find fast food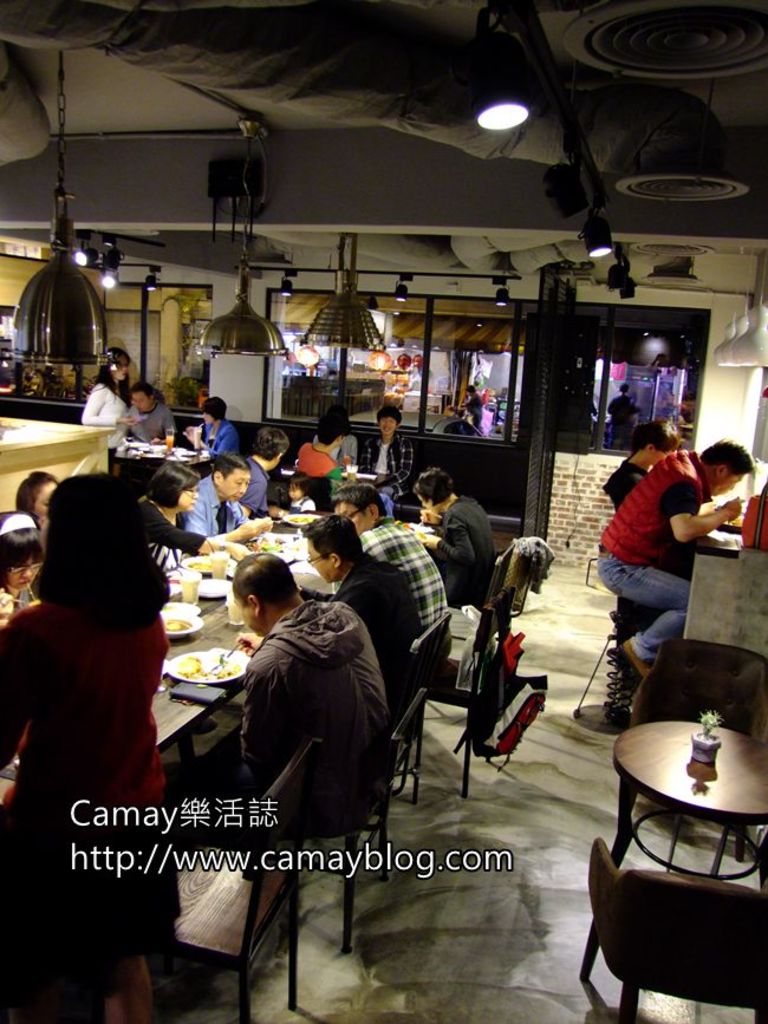
select_region(214, 658, 232, 676)
